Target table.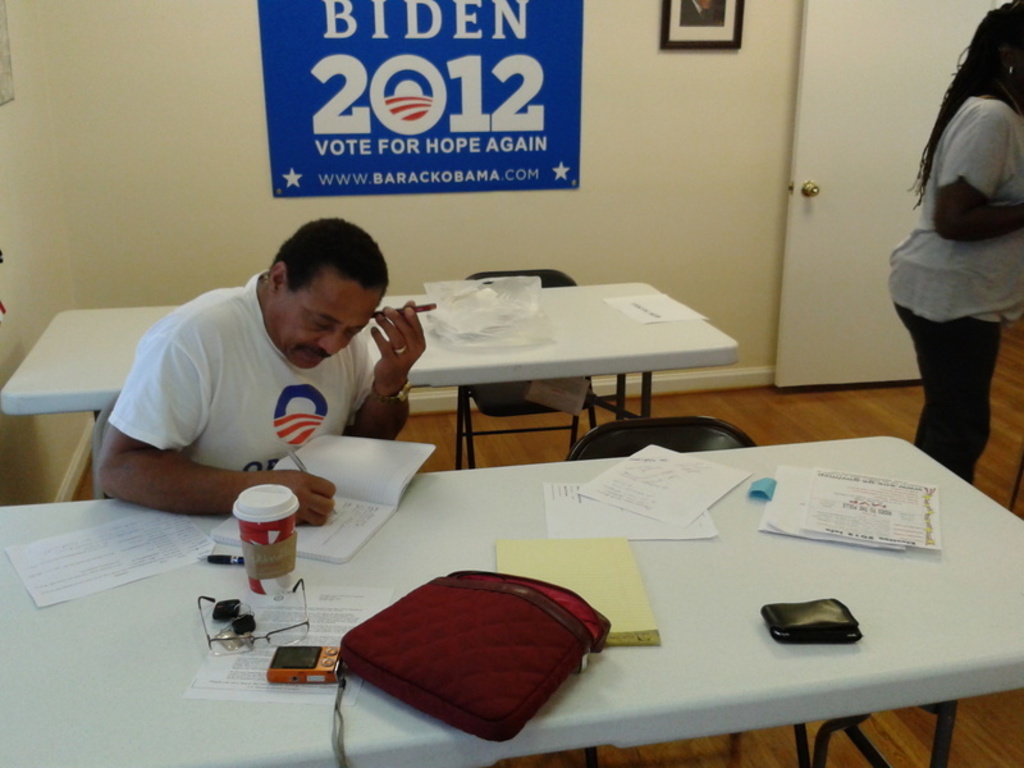
Target region: bbox=(0, 282, 741, 498).
